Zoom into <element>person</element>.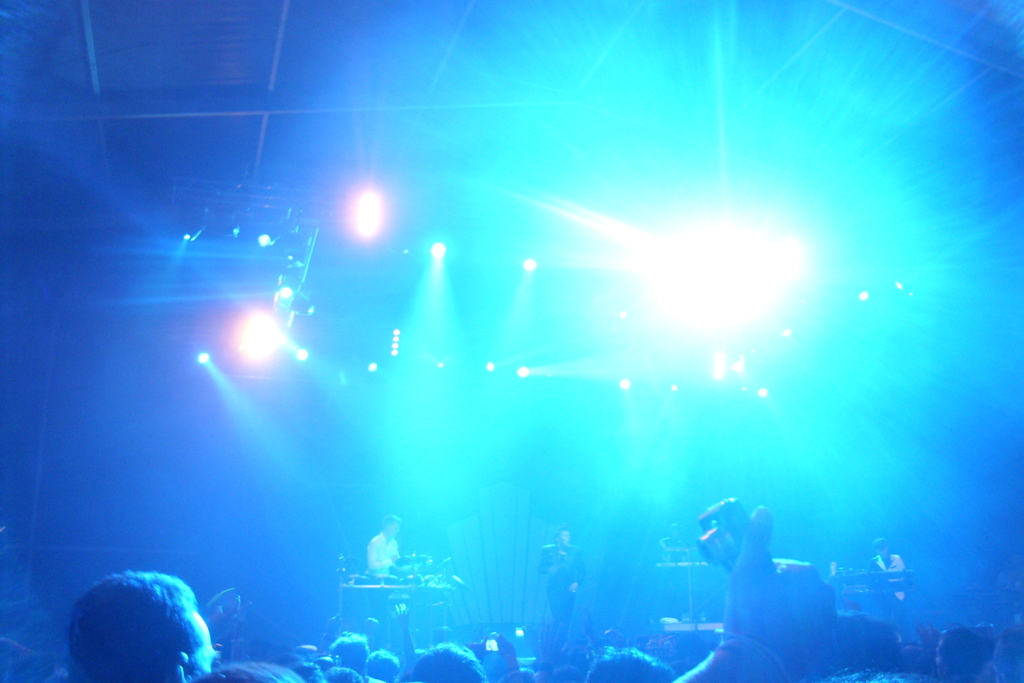
Zoom target: {"x1": 54, "y1": 561, "x2": 219, "y2": 682}.
